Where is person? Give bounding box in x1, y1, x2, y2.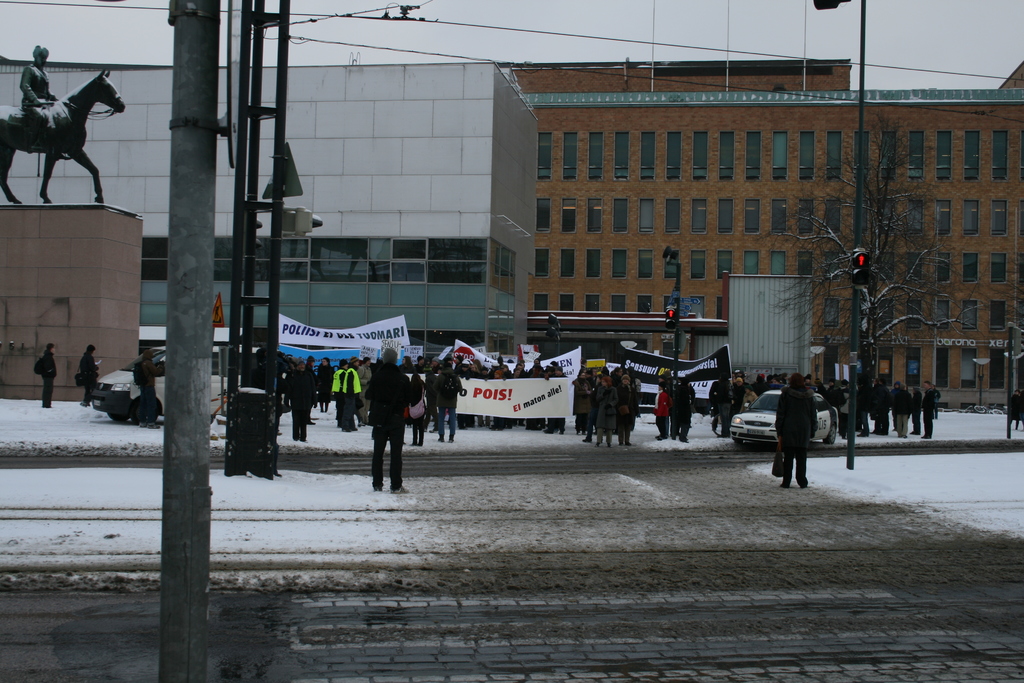
890, 384, 910, 436.
